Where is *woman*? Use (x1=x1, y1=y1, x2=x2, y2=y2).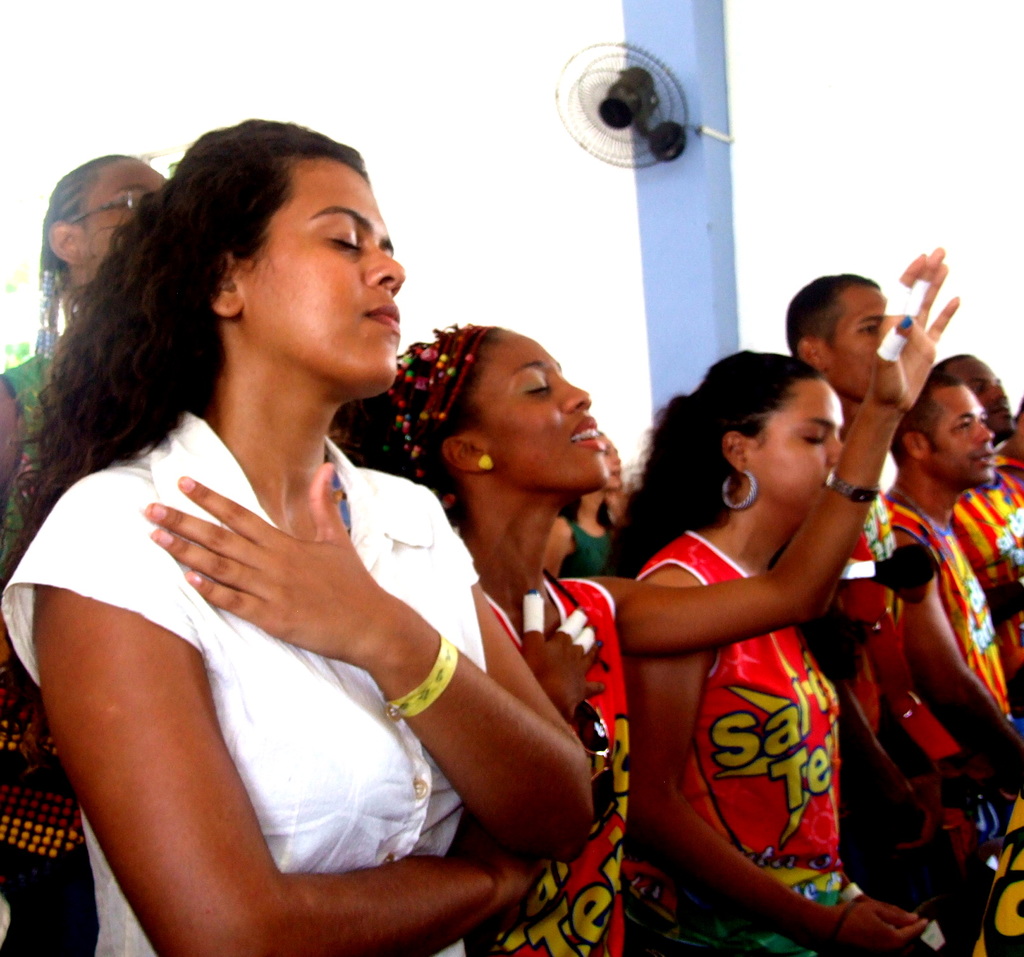
(x1=344, y1=243, x2=977, y2=956).
